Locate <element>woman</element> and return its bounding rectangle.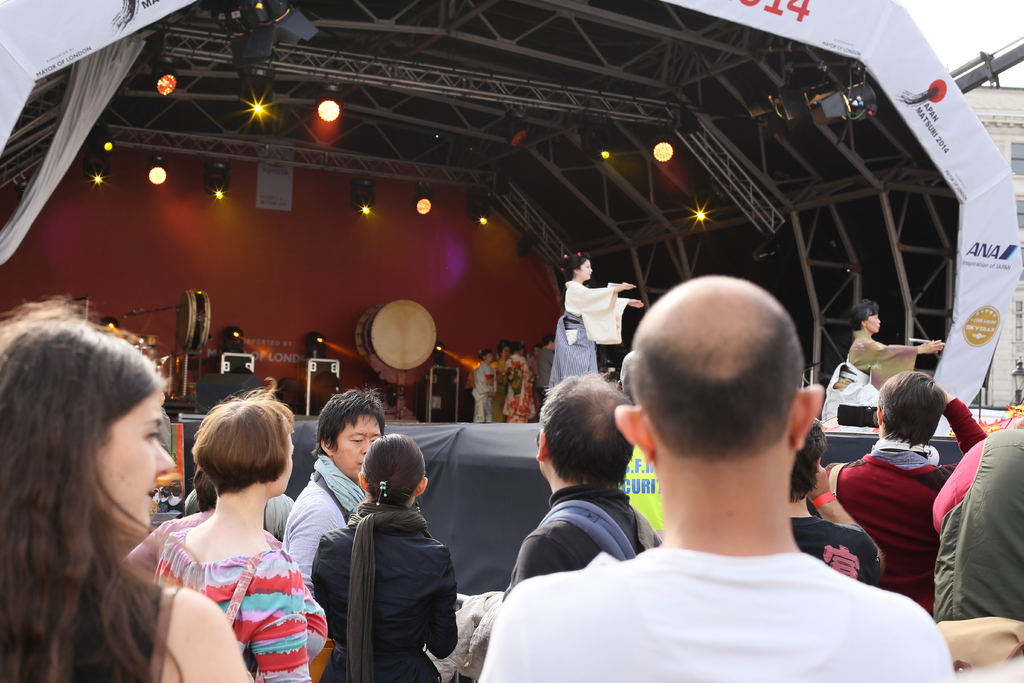
left=816, top=368, right=990, bottom=614.
